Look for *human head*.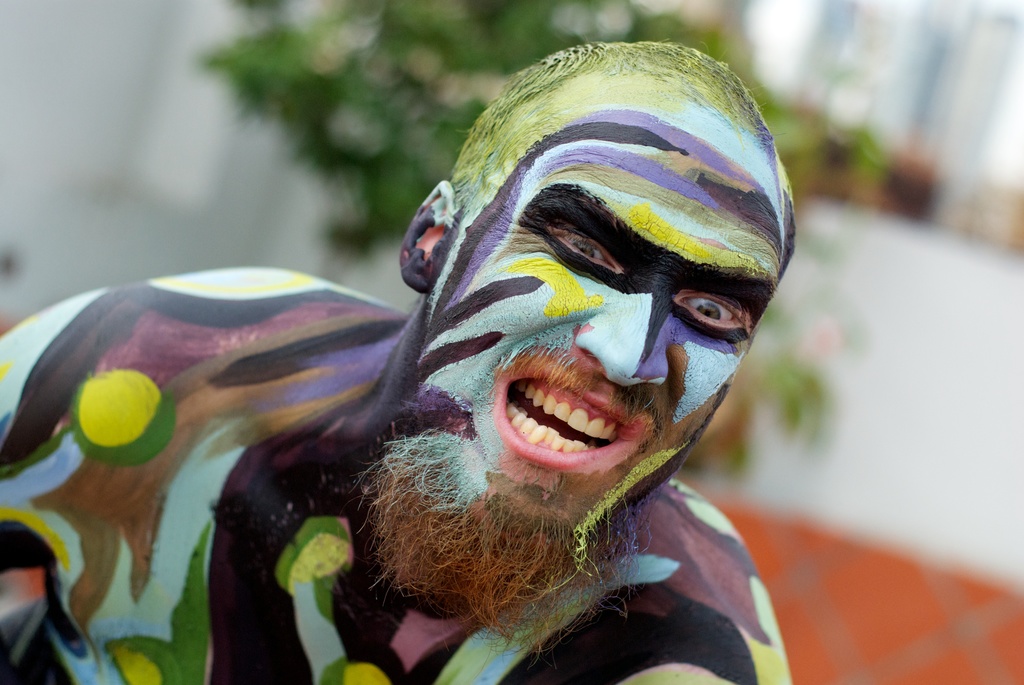
Found: locate(380, 77, 792, 592).
